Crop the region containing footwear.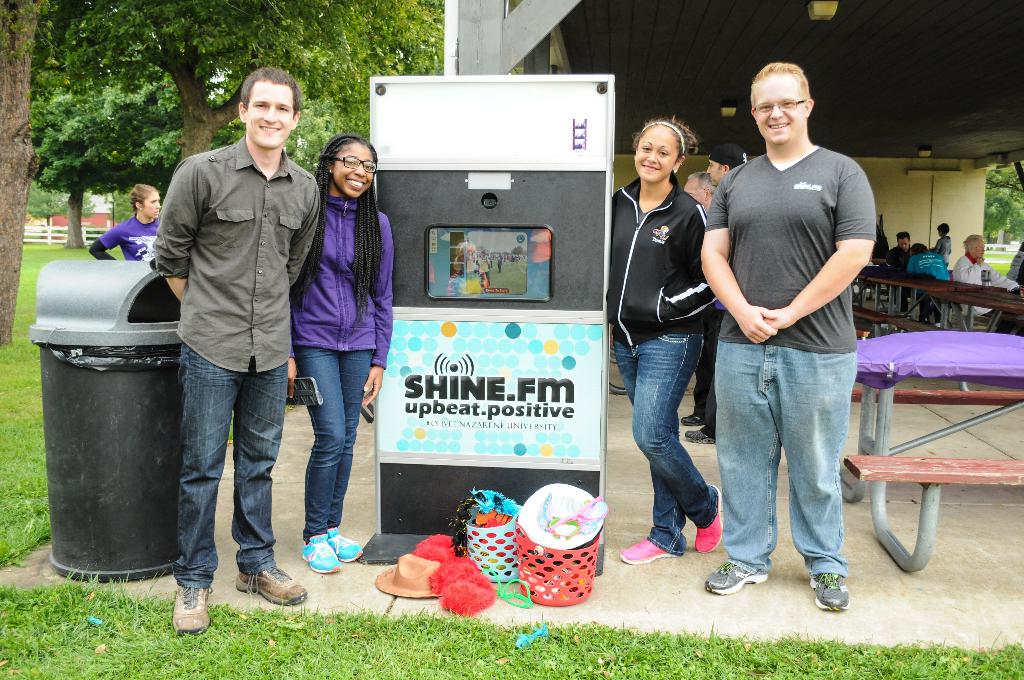
Crop region: [left=615, top=539, right=669, bottom=563].
